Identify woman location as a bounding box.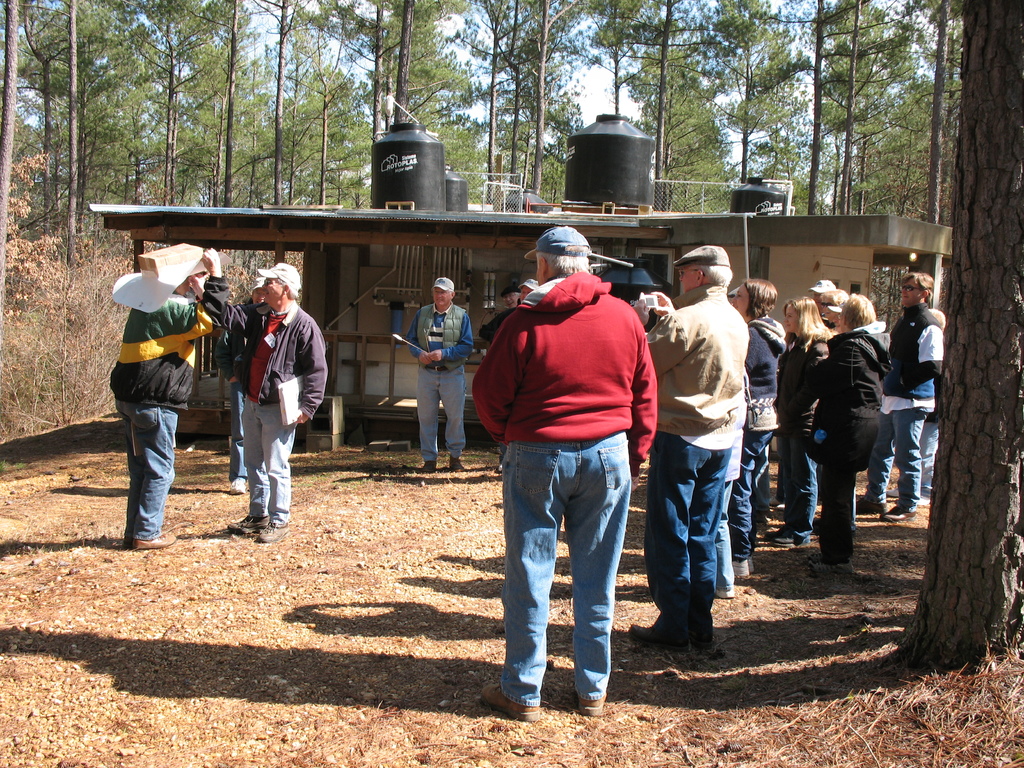
box=[727, 275, 789, 578].
